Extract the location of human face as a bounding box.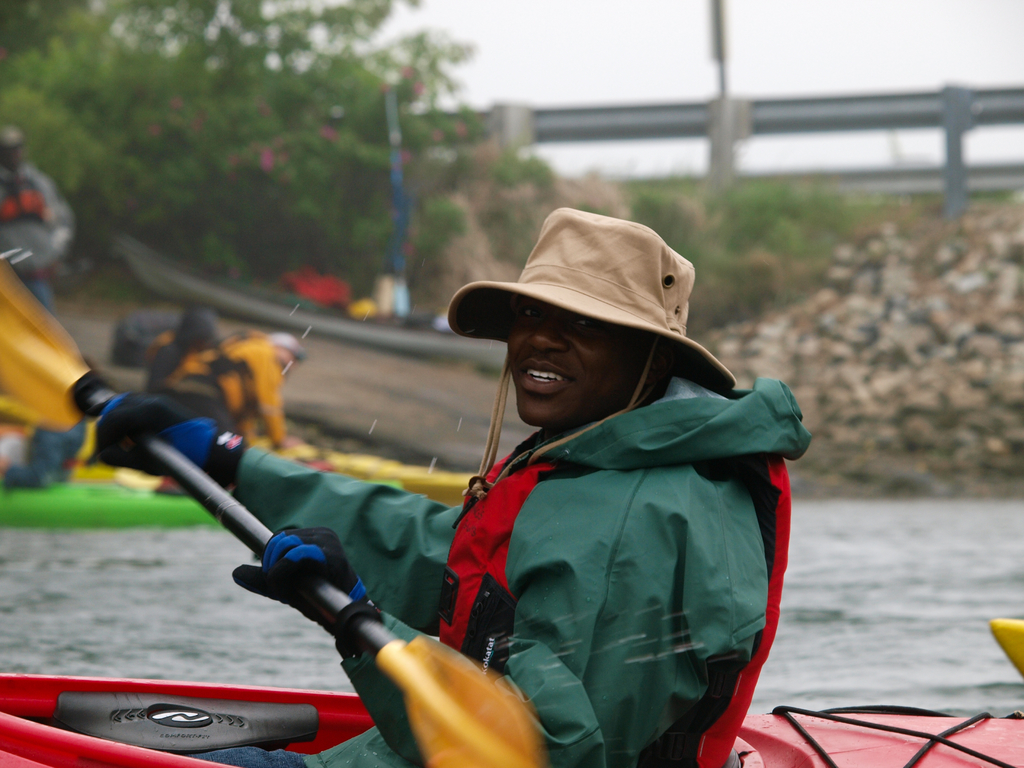
504, 299, 650, 422.
